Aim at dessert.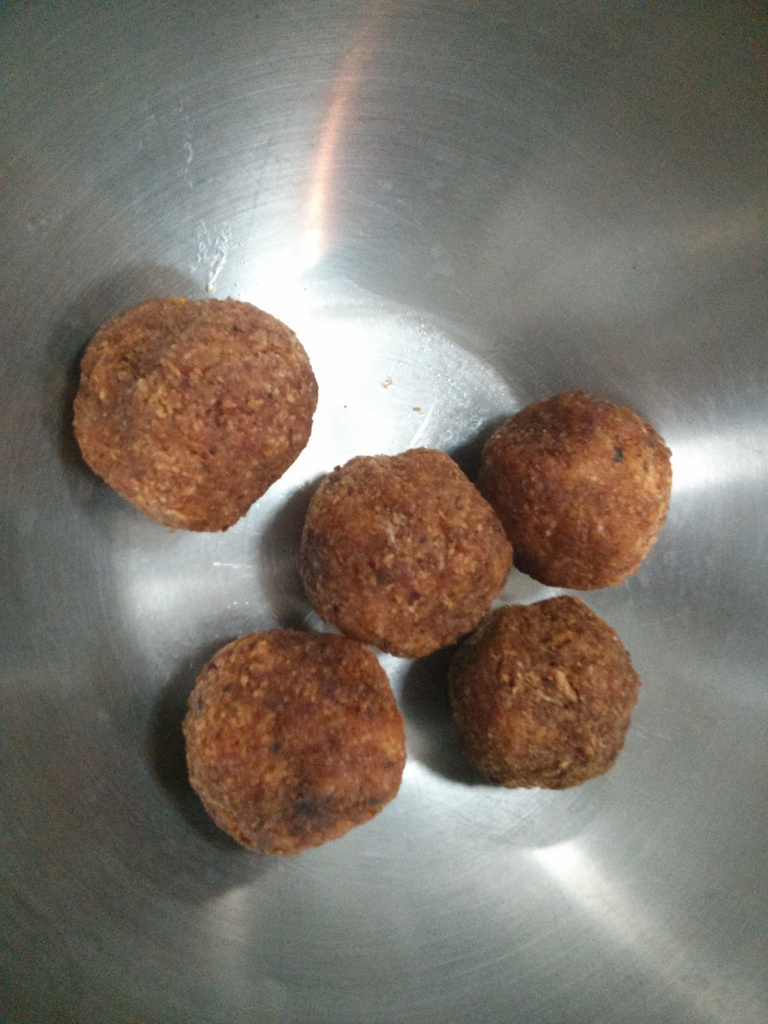
Aimed at region(440, 596, 636, 781).
